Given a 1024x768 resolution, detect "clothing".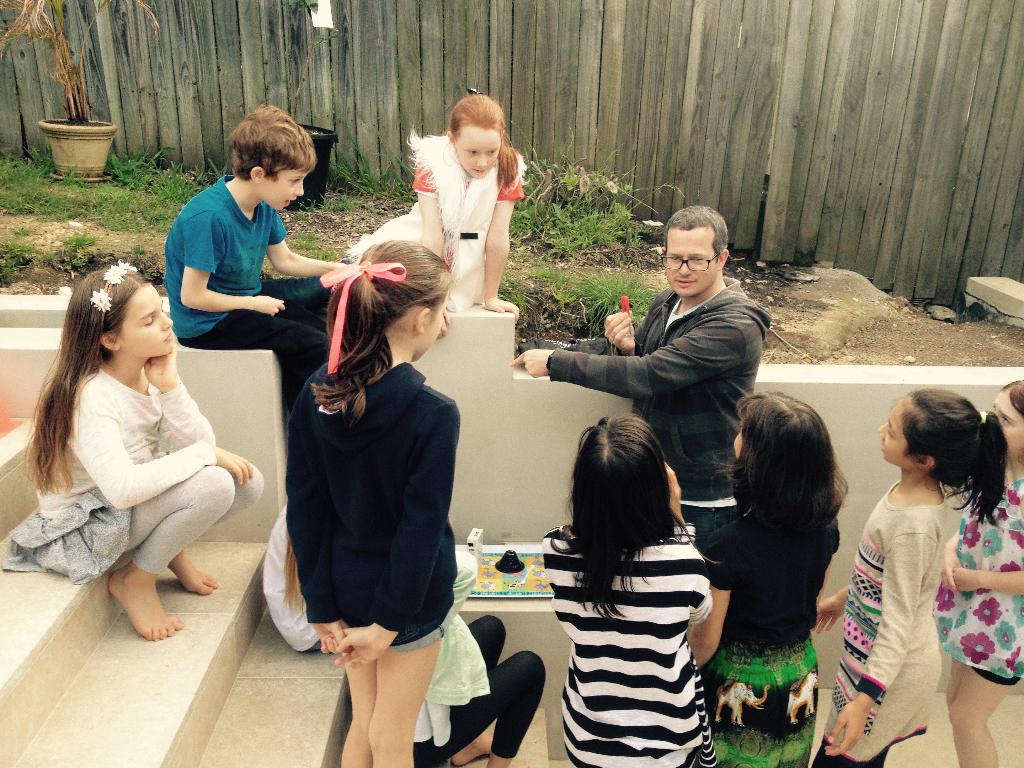
BBox(531, 518, 695, 764).
